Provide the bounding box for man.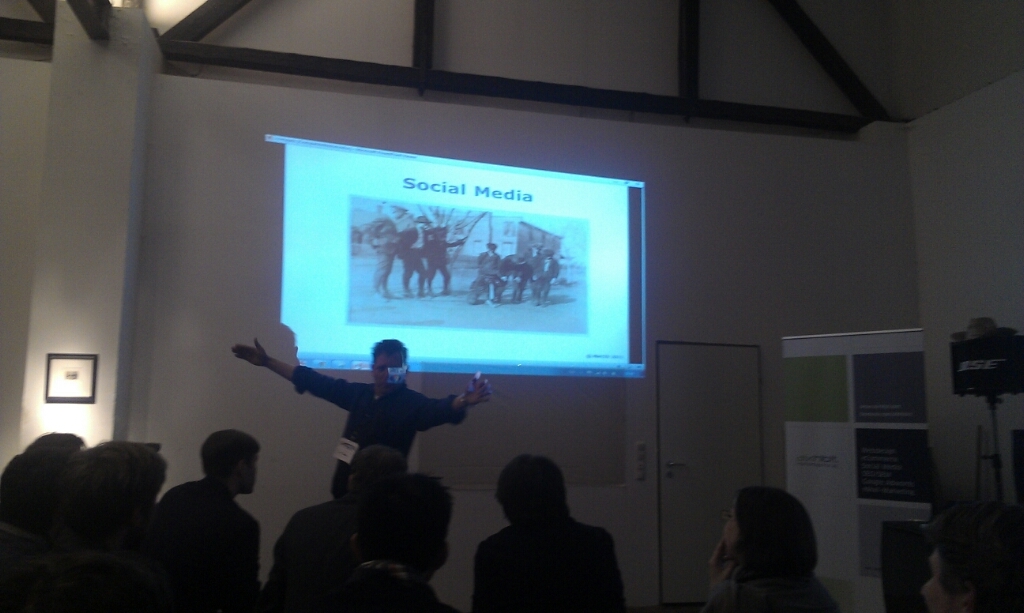
bbox=[332, 472, 458, 612].
